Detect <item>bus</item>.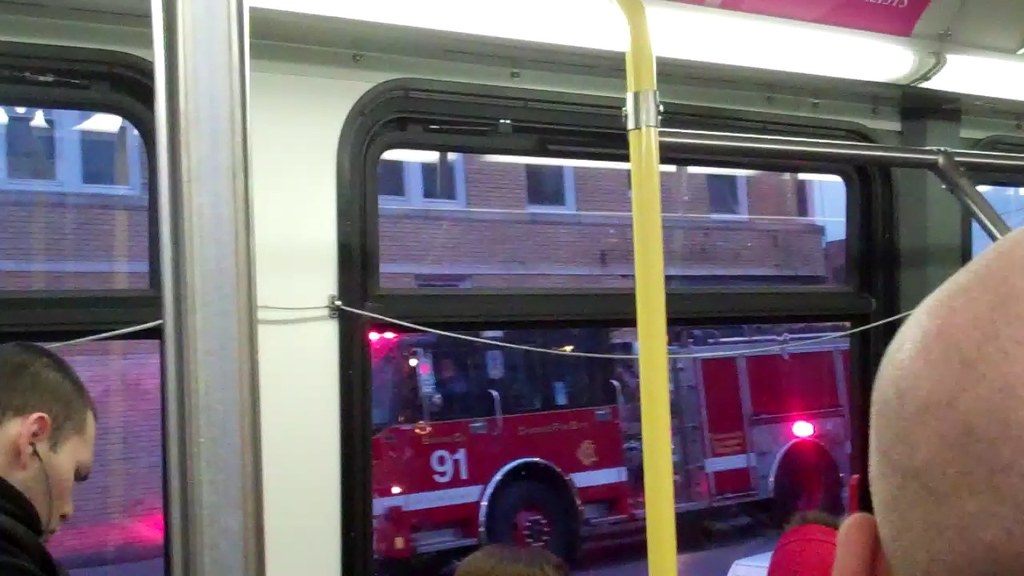
Detected at 374,321,853,574.
